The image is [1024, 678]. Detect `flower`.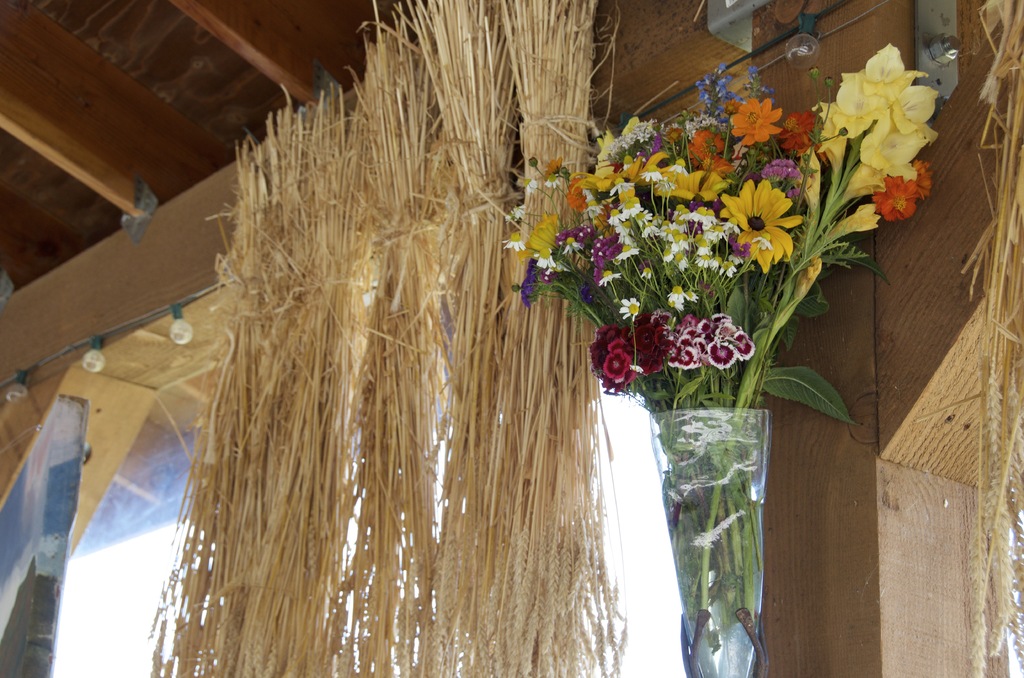
Detection: locate(723, 161, 808, 252).
